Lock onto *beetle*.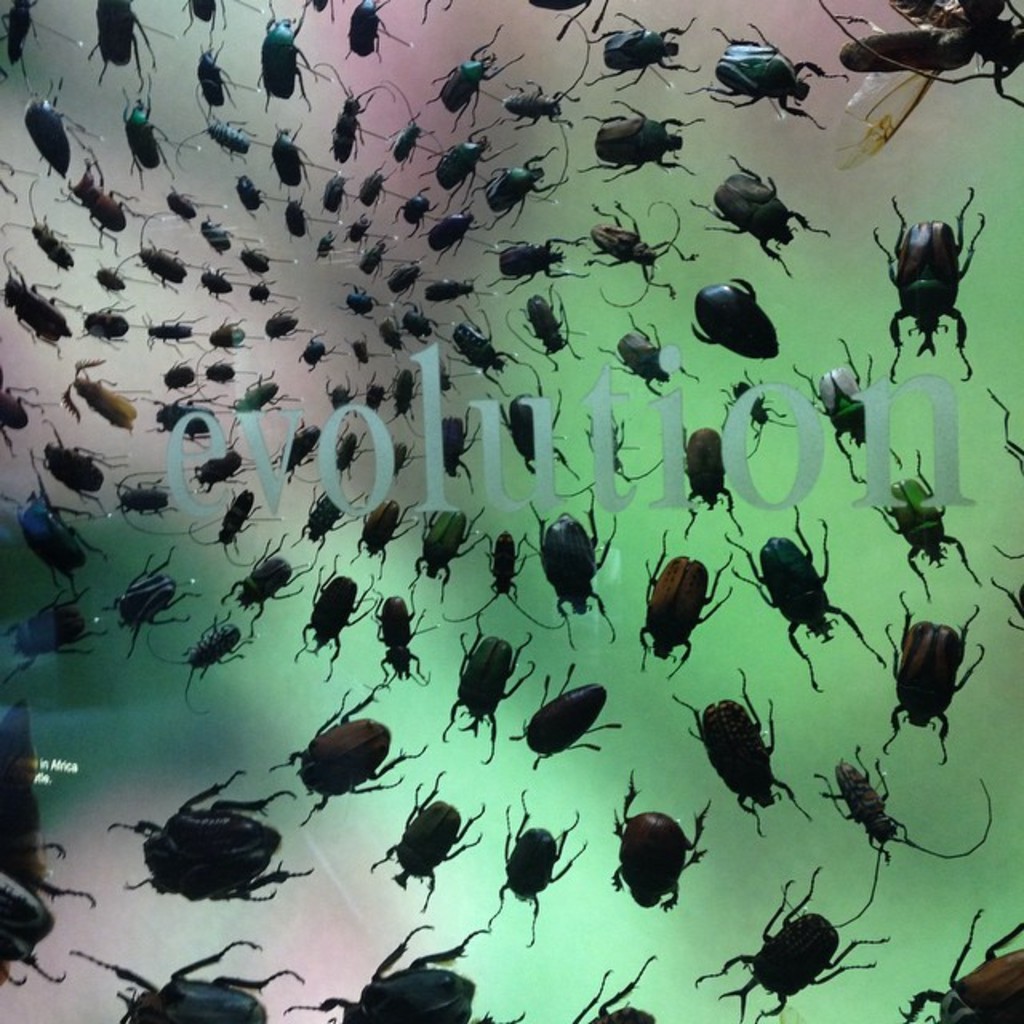
Locked: region(198, 214, 240, 254).
